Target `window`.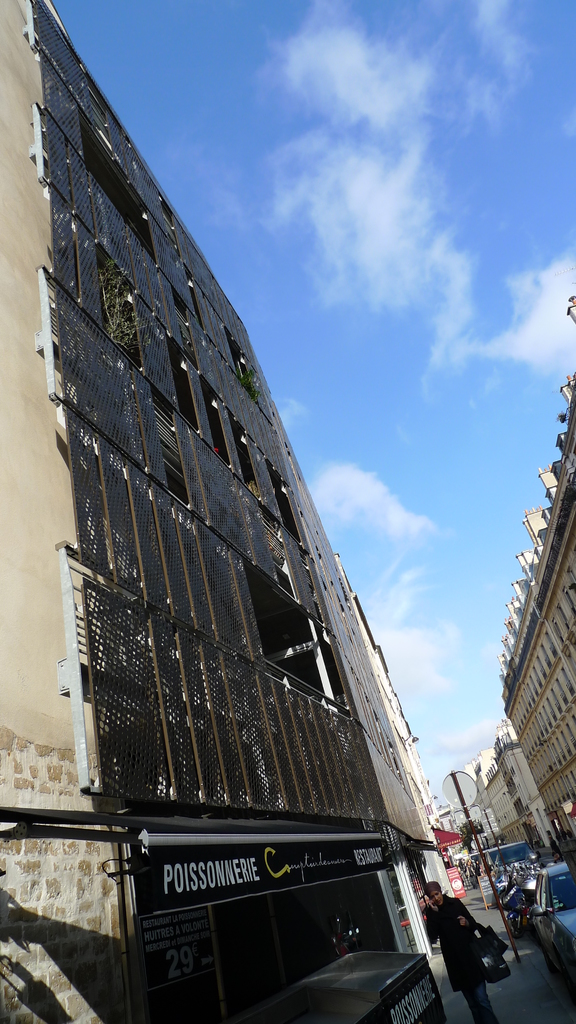
Target region: <box>169,342,204,435</box>.
